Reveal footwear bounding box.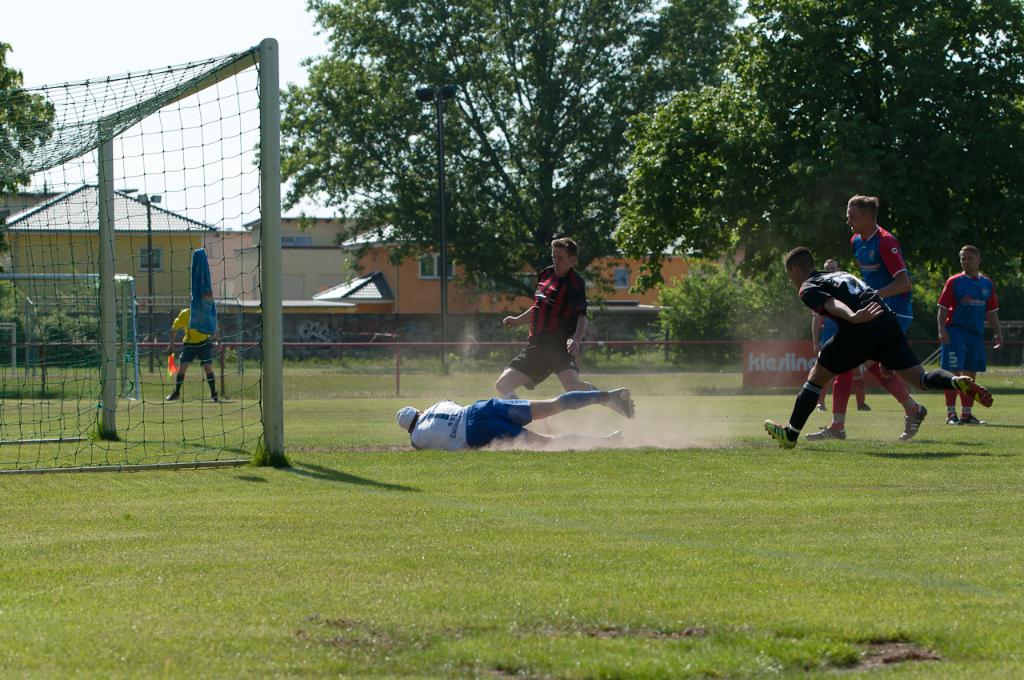
Revealed: <region>900, 402, 927, 444</region>.
